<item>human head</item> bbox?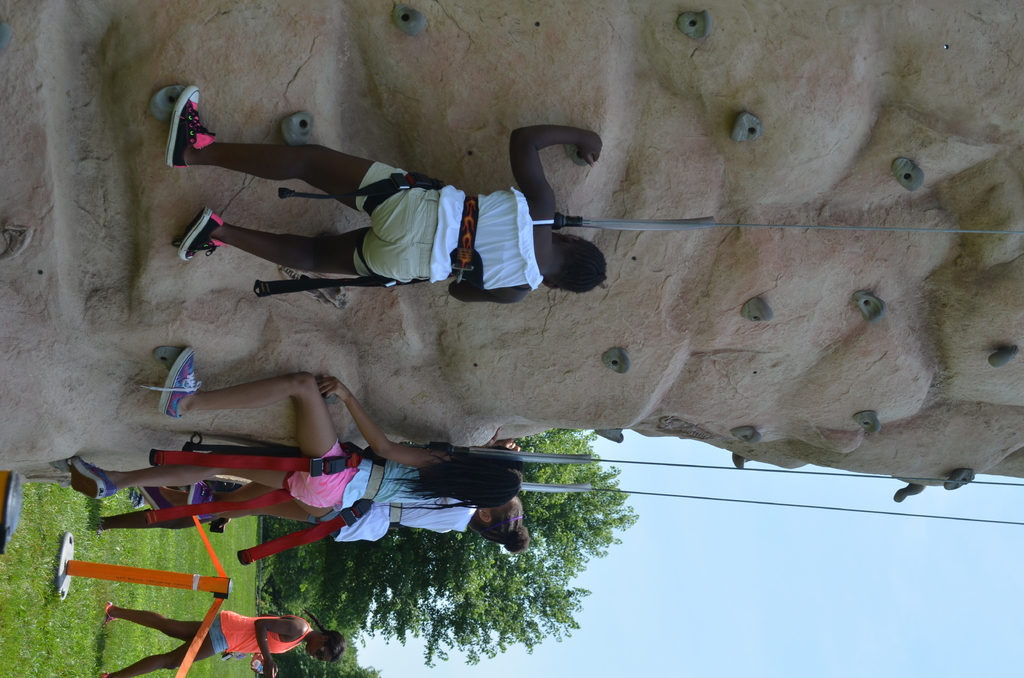
select_region(301, 631, 349, 659)
